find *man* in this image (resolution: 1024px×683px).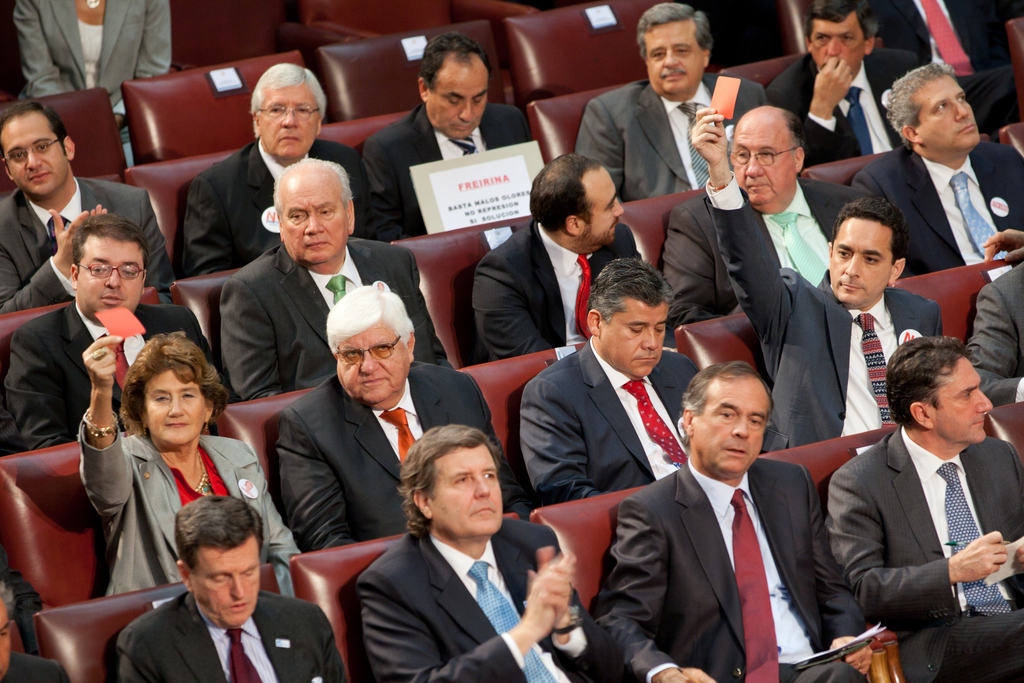
BBox(0, 95, 175, 311).
